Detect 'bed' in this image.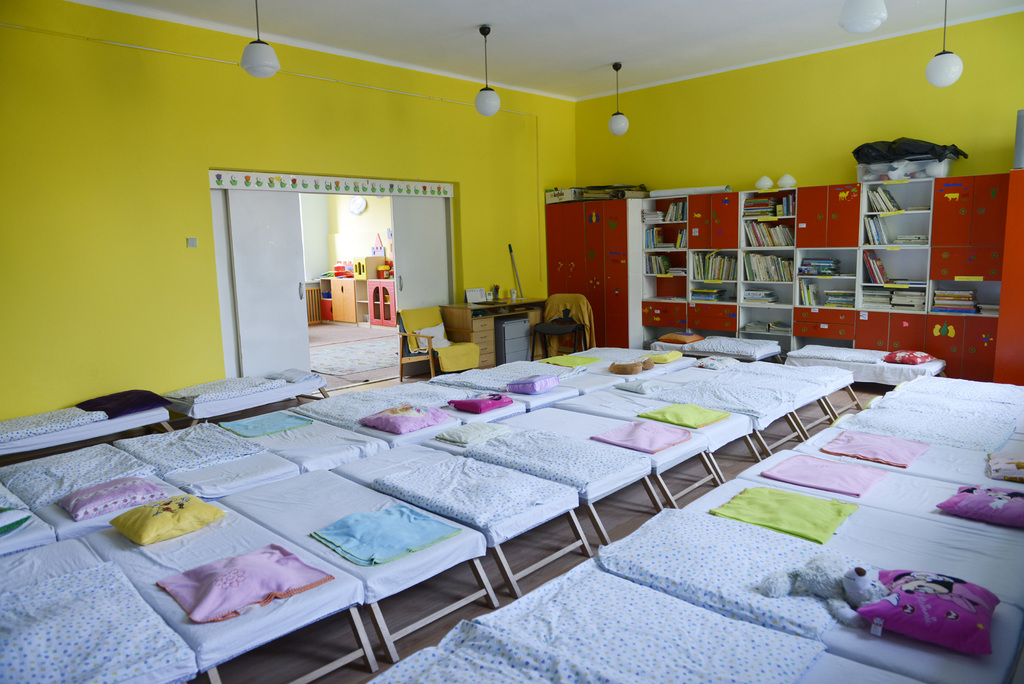
Detection: [888, 363, 1020, 417].
